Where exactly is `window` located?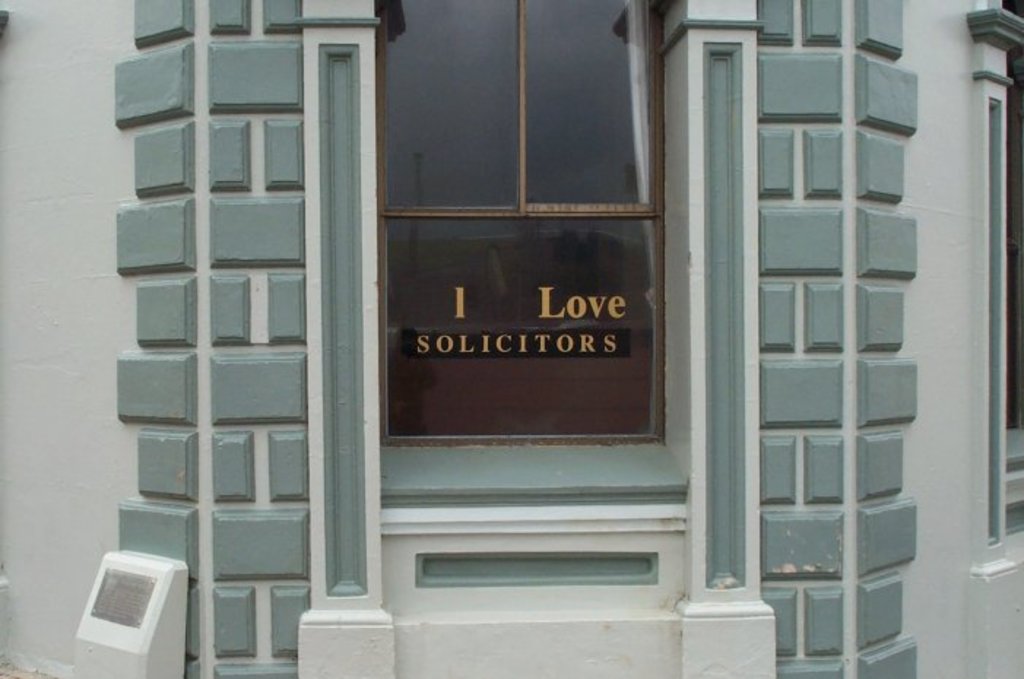
Its bounding box is region(999, 0, 1023, 545).
